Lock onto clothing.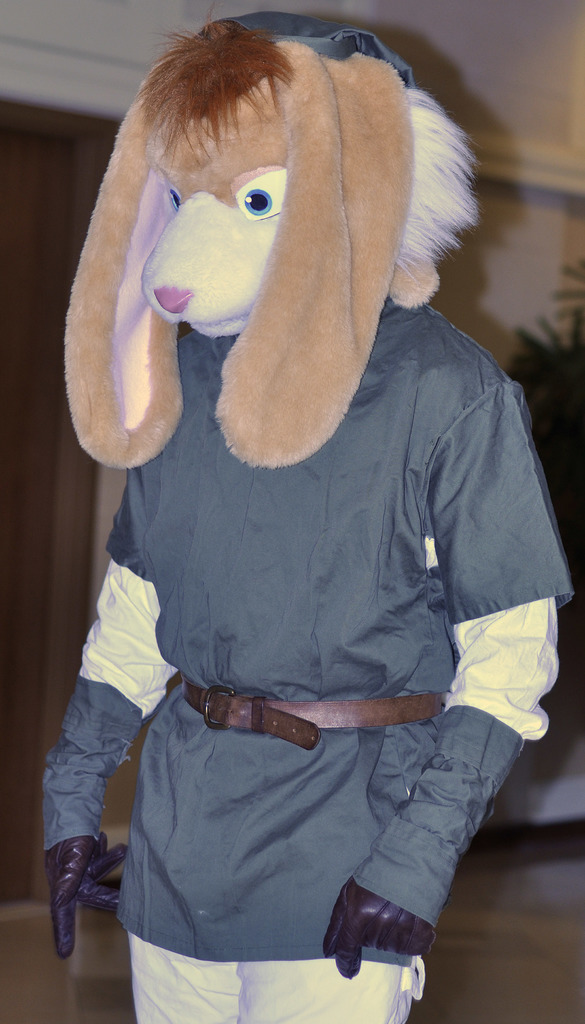
Locked: 67,203,540,995.
